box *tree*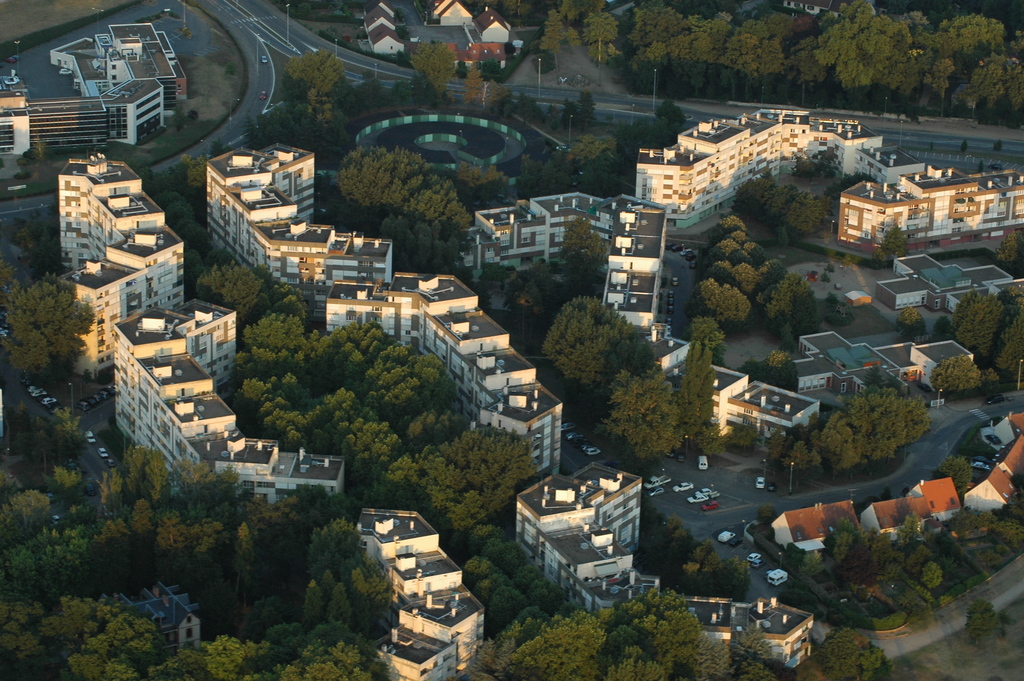
[166,447,241,515]
